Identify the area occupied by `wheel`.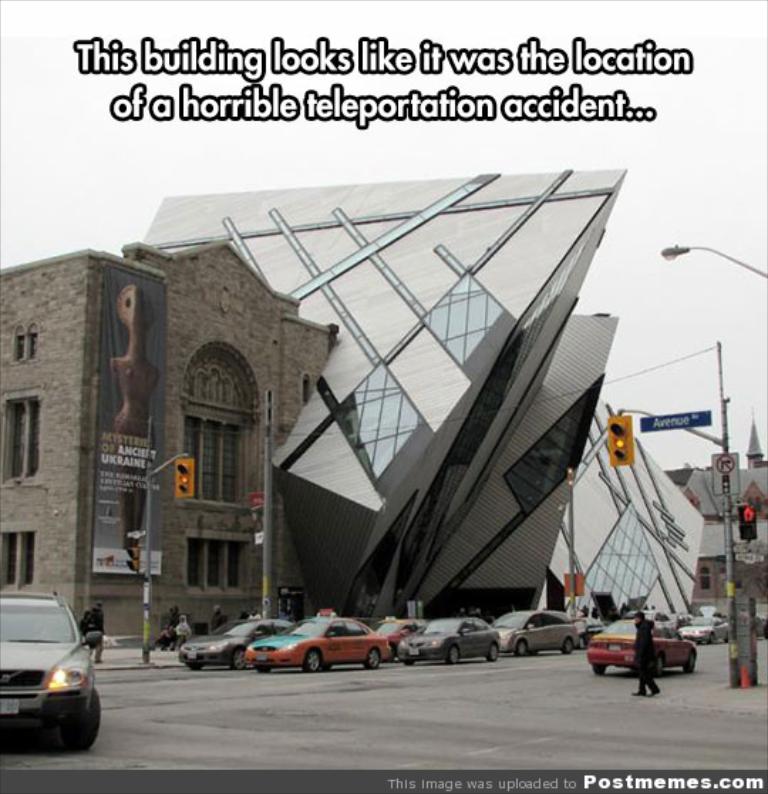
Area: l=402, t=657, r=417, b=669.
